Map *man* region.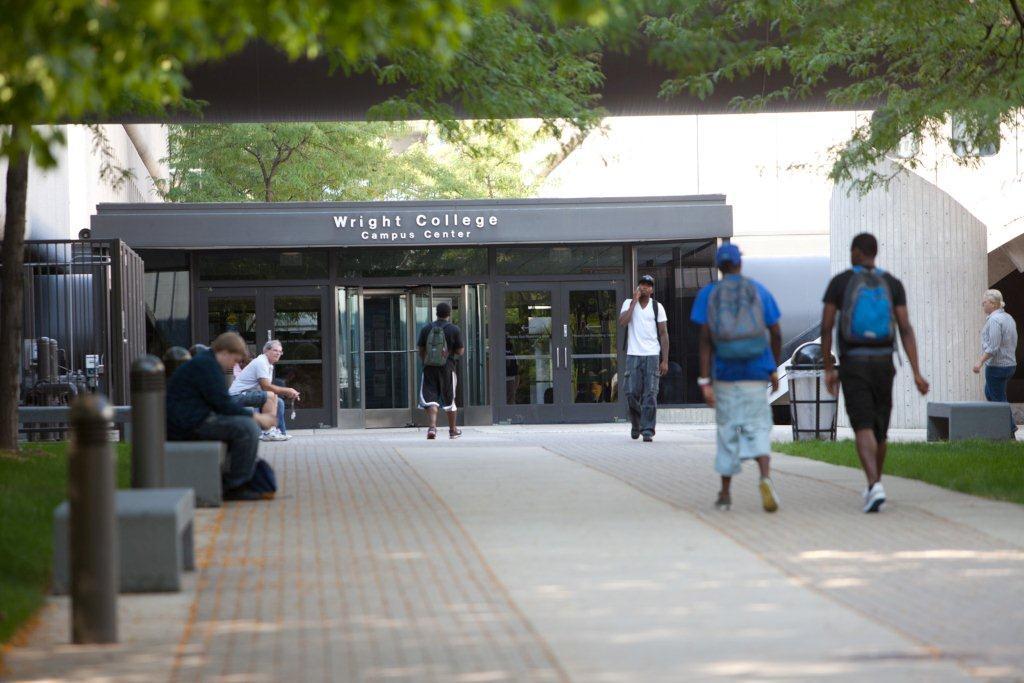
Mapped to [160,331,275,504].
